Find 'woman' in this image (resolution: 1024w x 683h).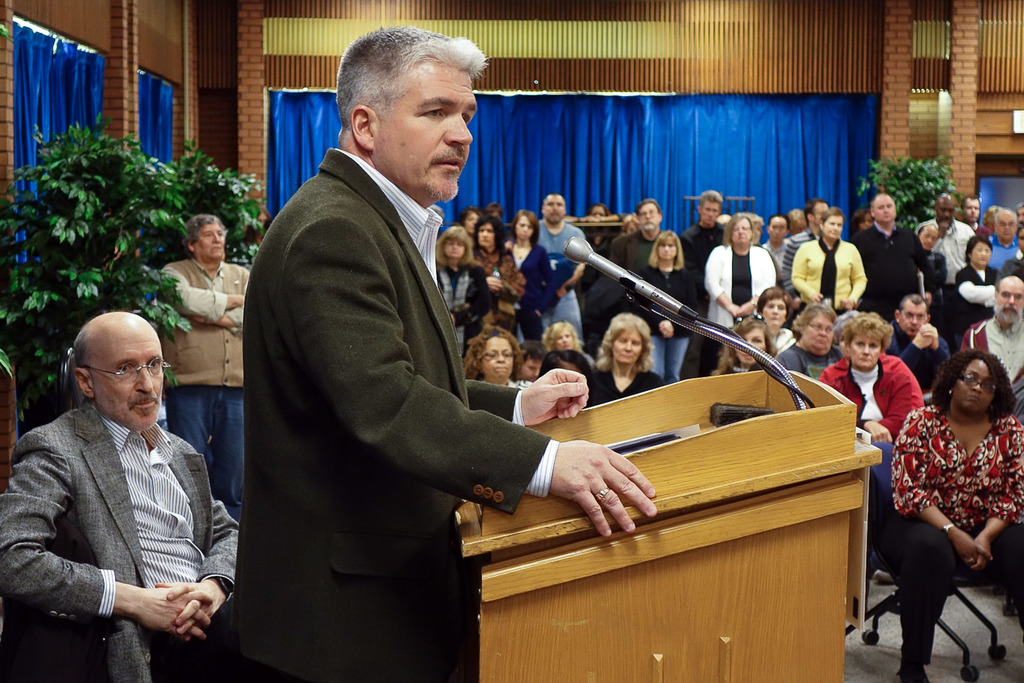
[715,317,781,372].
